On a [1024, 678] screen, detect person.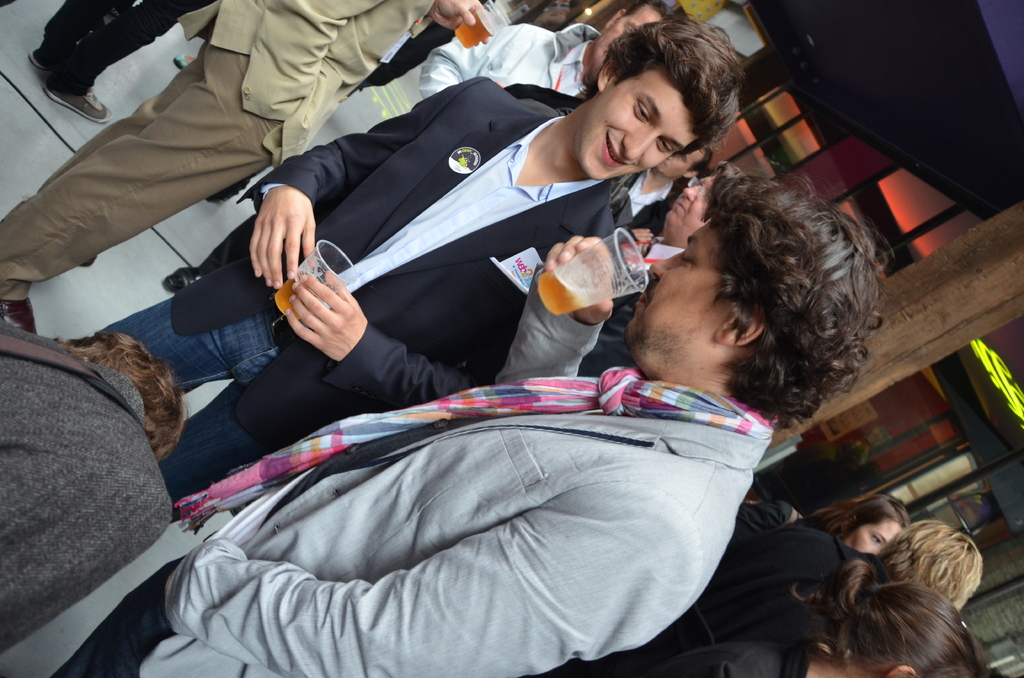
(left=159, top=8, right=676, bottom=280).
